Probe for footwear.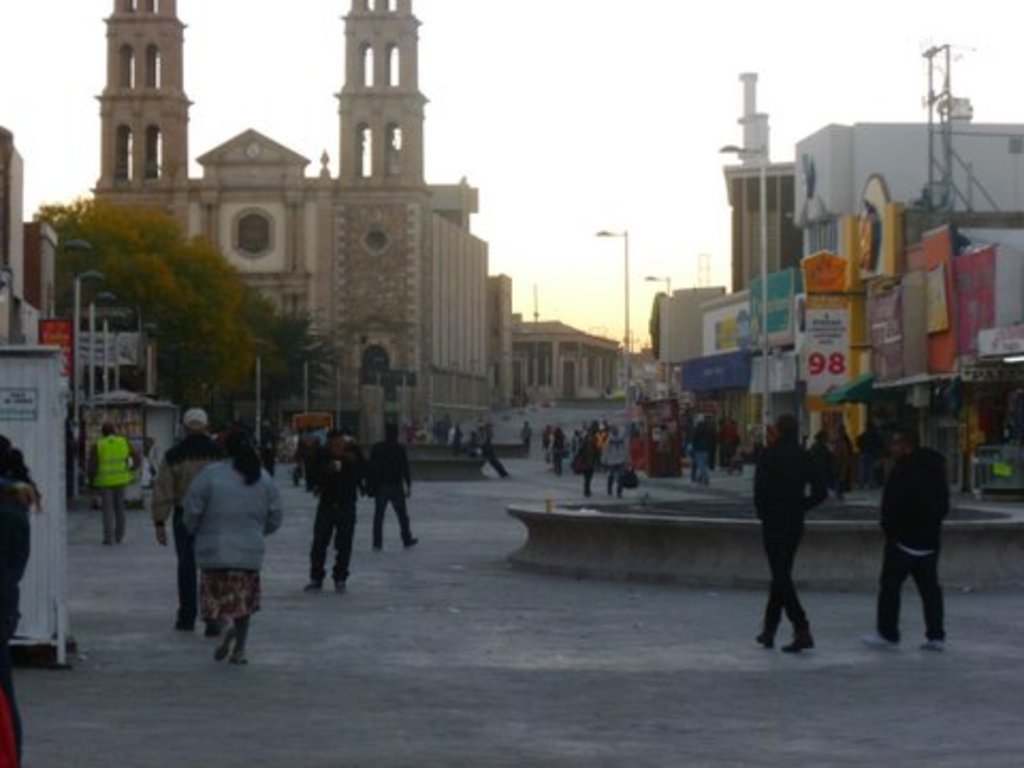
Probe result: x1=235, y1=642, x2=241, y2=666.
